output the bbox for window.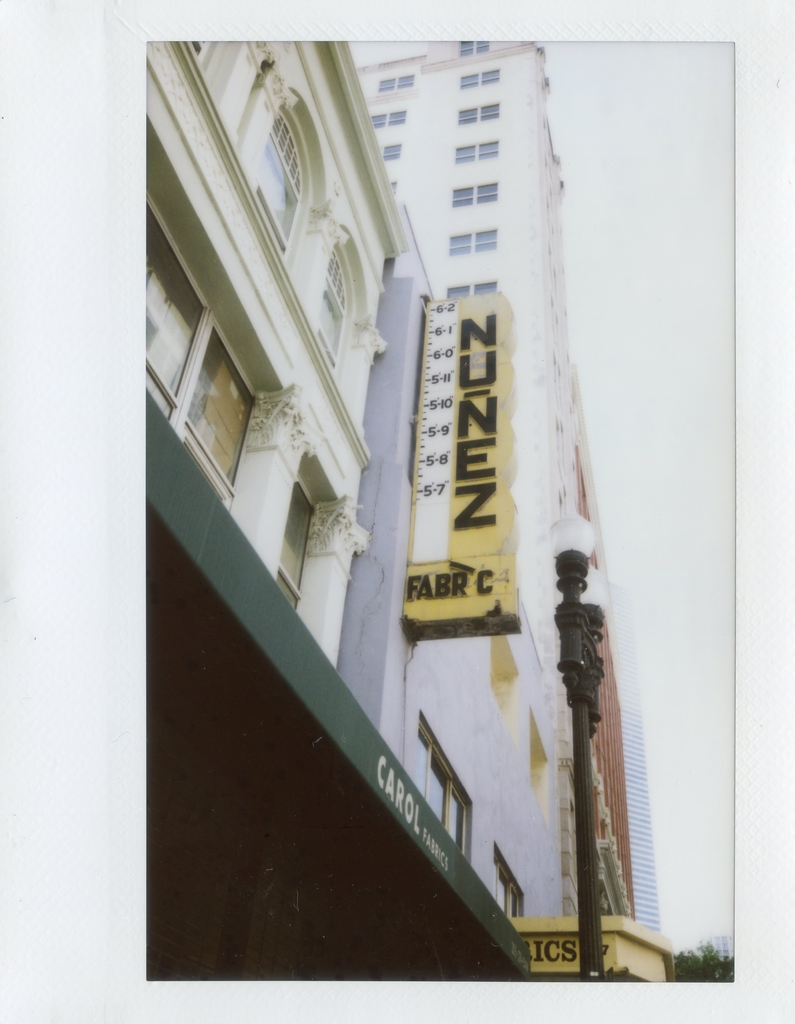
[left=313, top=237, right=358, bottom=359].
